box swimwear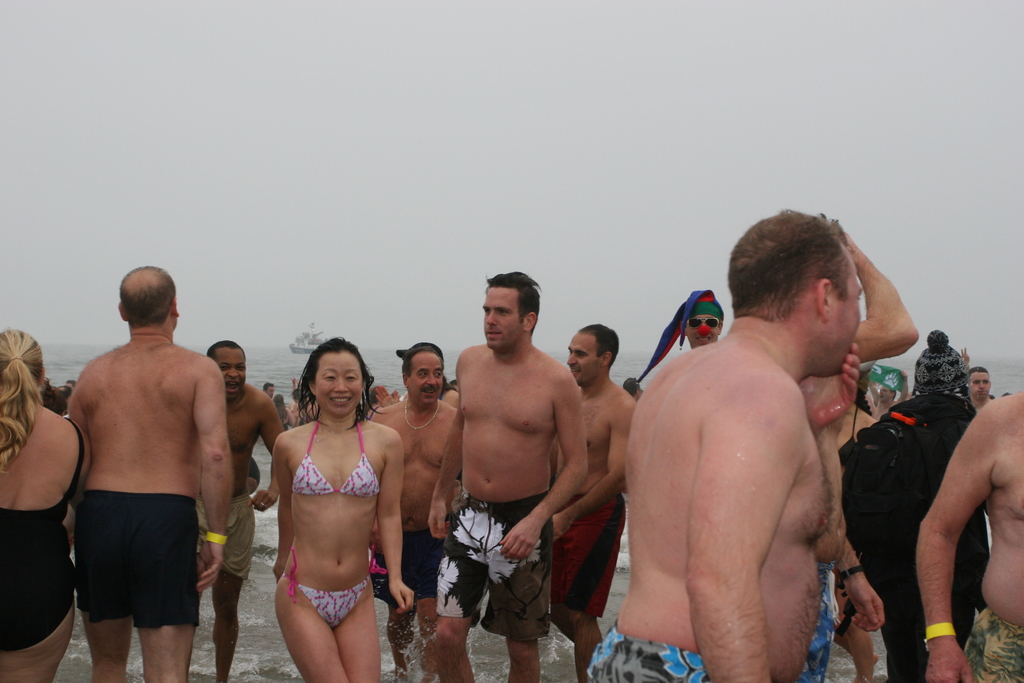
region(0, 414, 87, 657)
